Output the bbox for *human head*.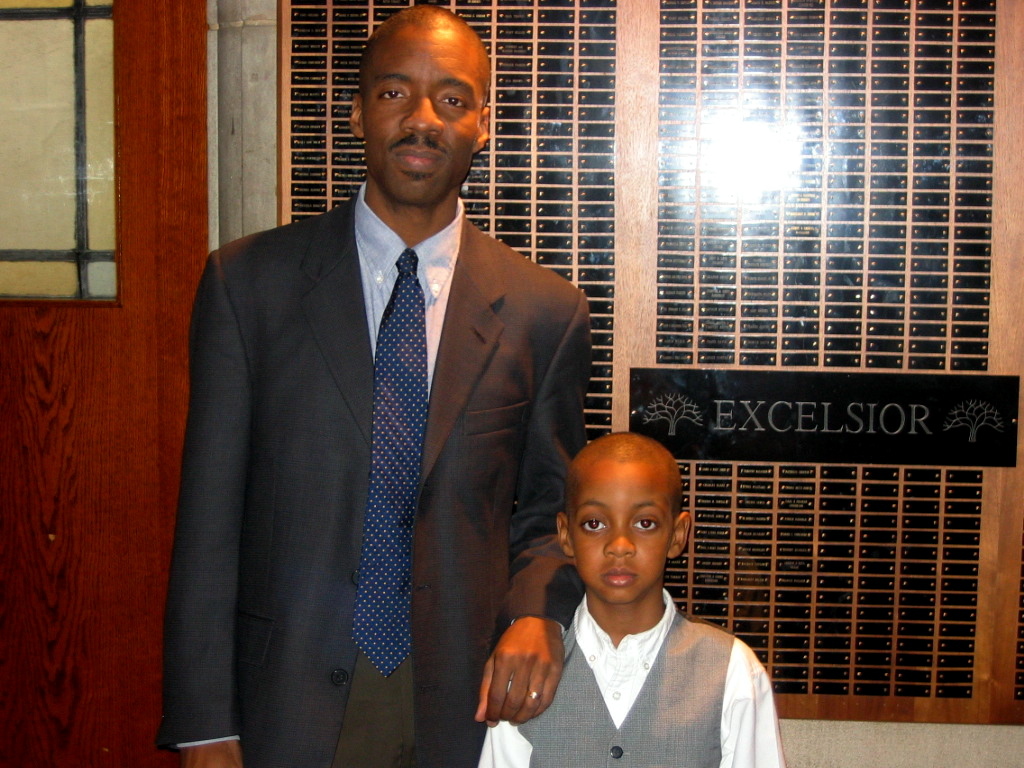
<box>555,436,700,608</box>.
